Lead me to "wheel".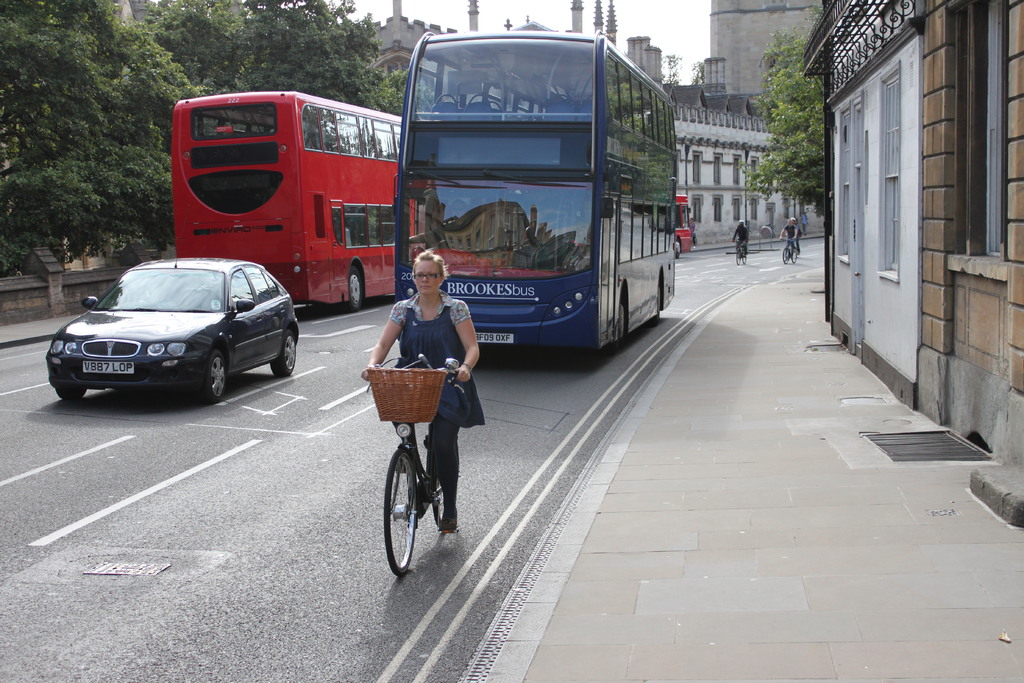
Lead to <box>742,250,748,263</box>.
